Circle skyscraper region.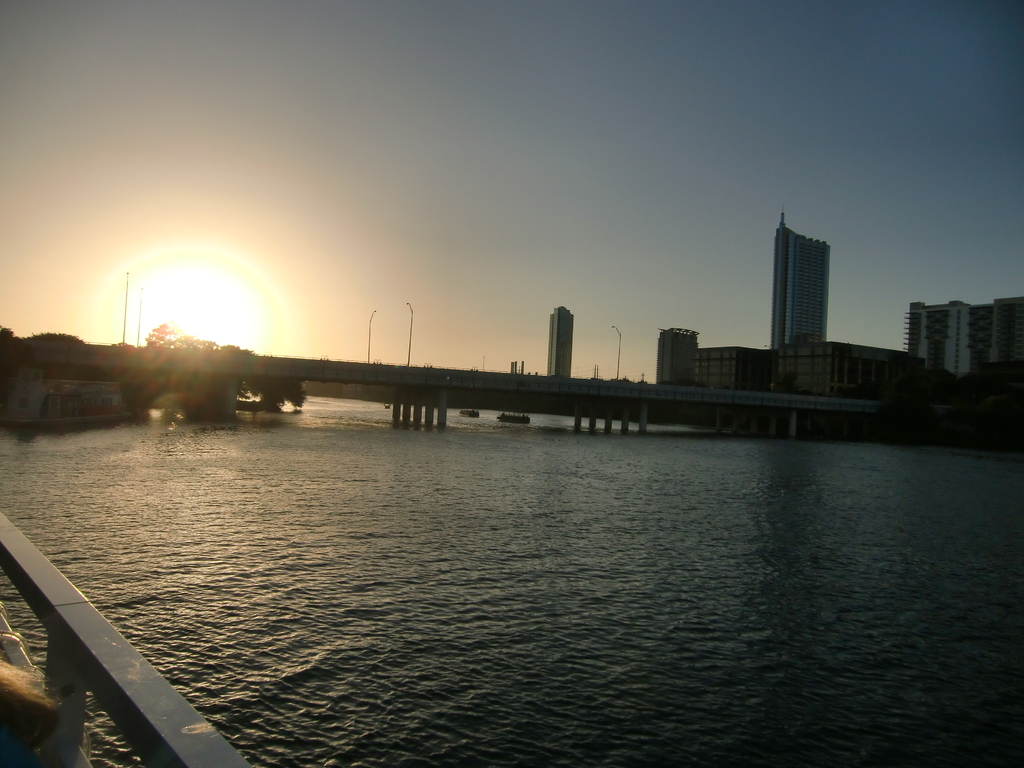
Region: crop(899, 286, 1023, 375).
